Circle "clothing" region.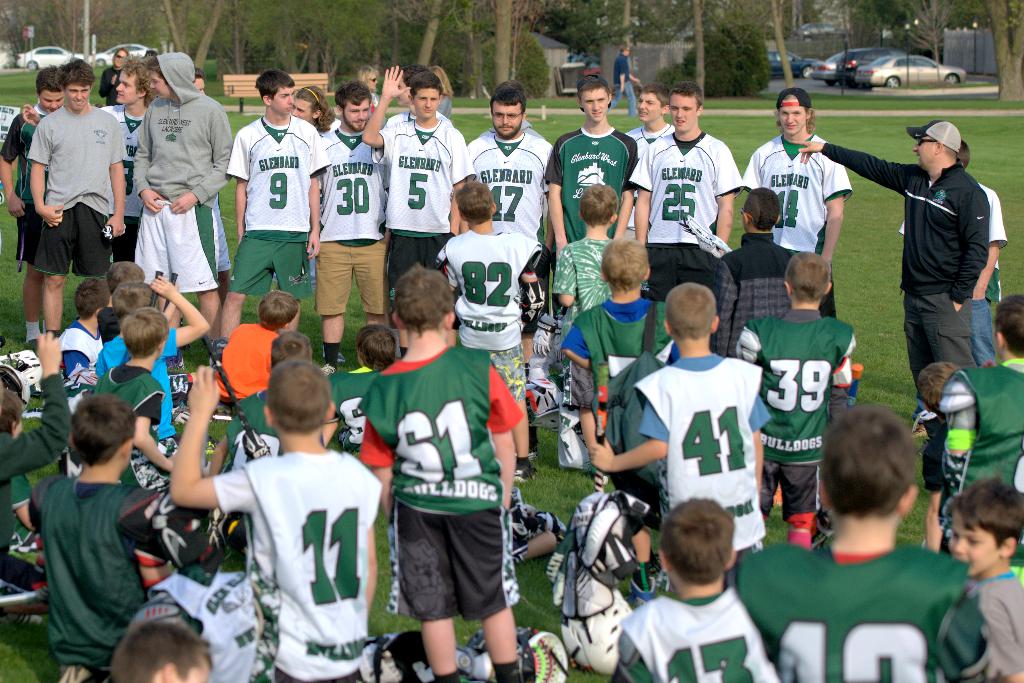
Region: box(387, 106, 473, 281).
